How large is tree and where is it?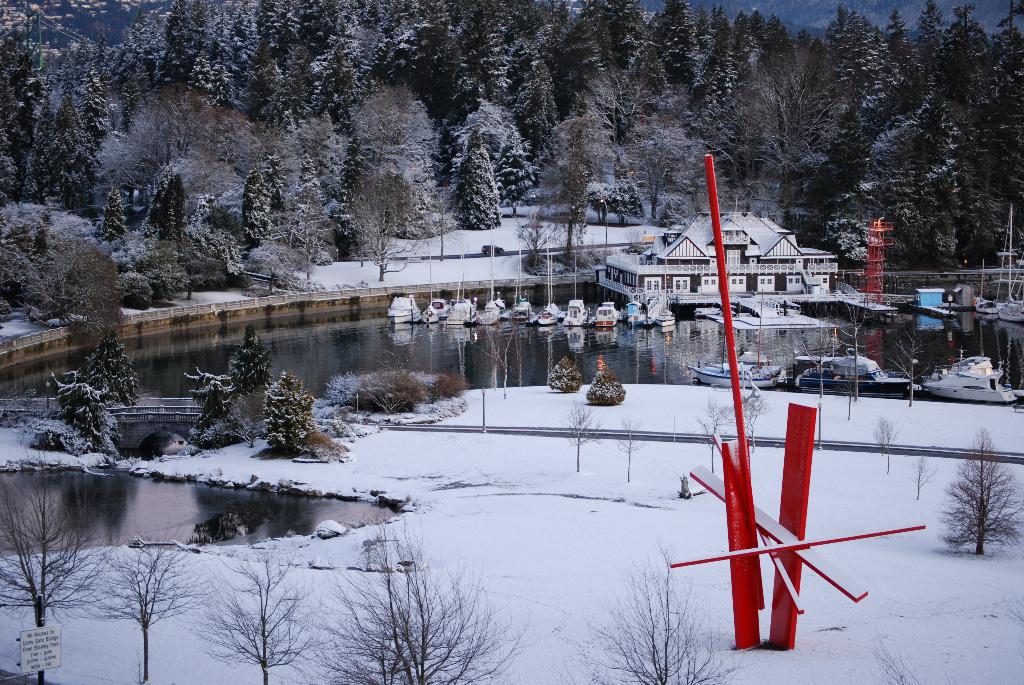
Bounding box: x1=135, y1=177, x2=195, y2=265.
